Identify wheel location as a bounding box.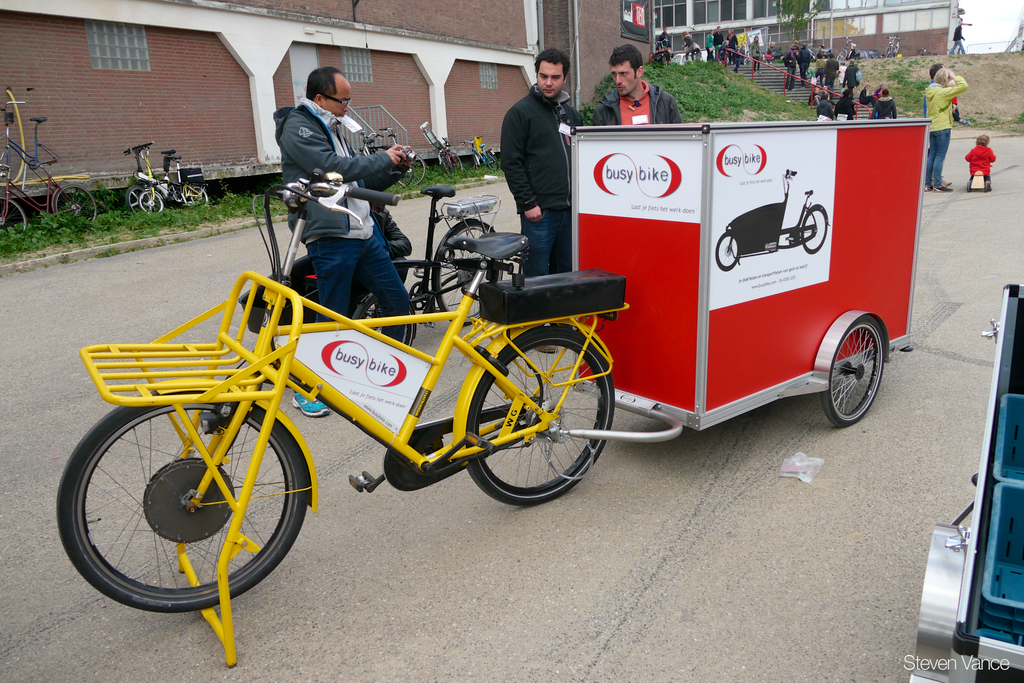
x1=395, y1=161, x2=414, y2=189.
